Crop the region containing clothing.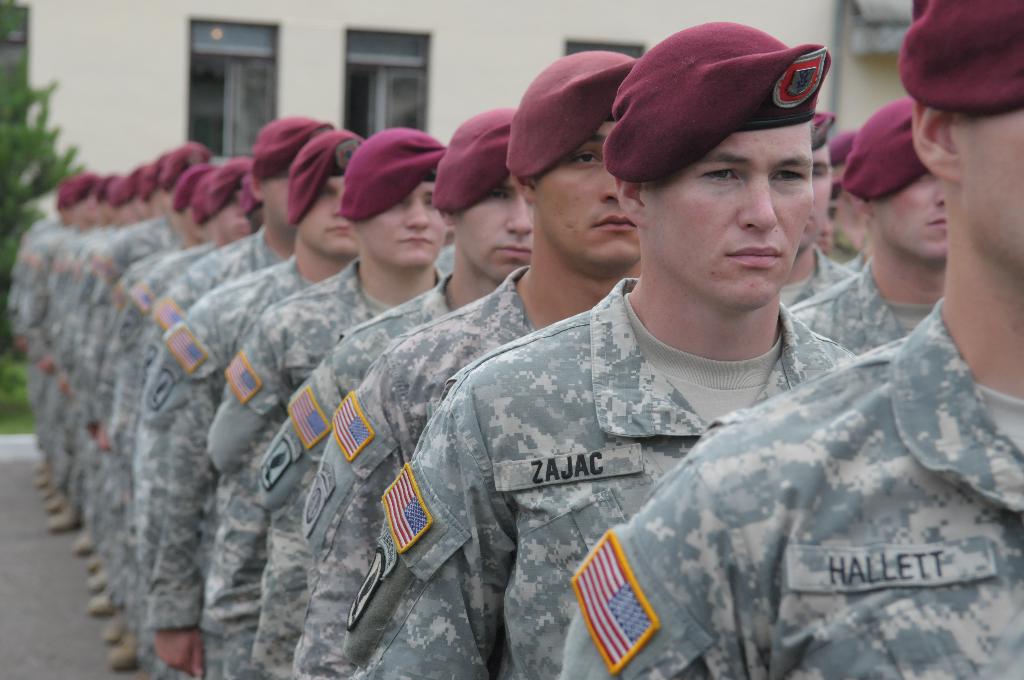
Crop region: 431 110 509 206.
